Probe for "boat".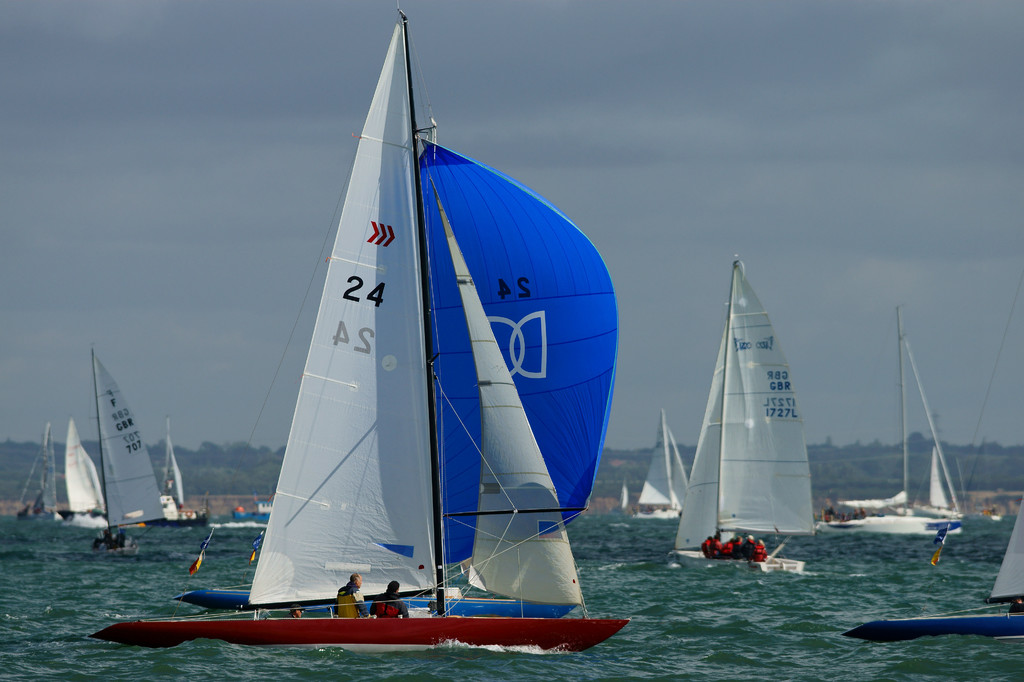
Probe result: {"x1": 669, "y1": 254, "x2": 819, "y2": 580}.
